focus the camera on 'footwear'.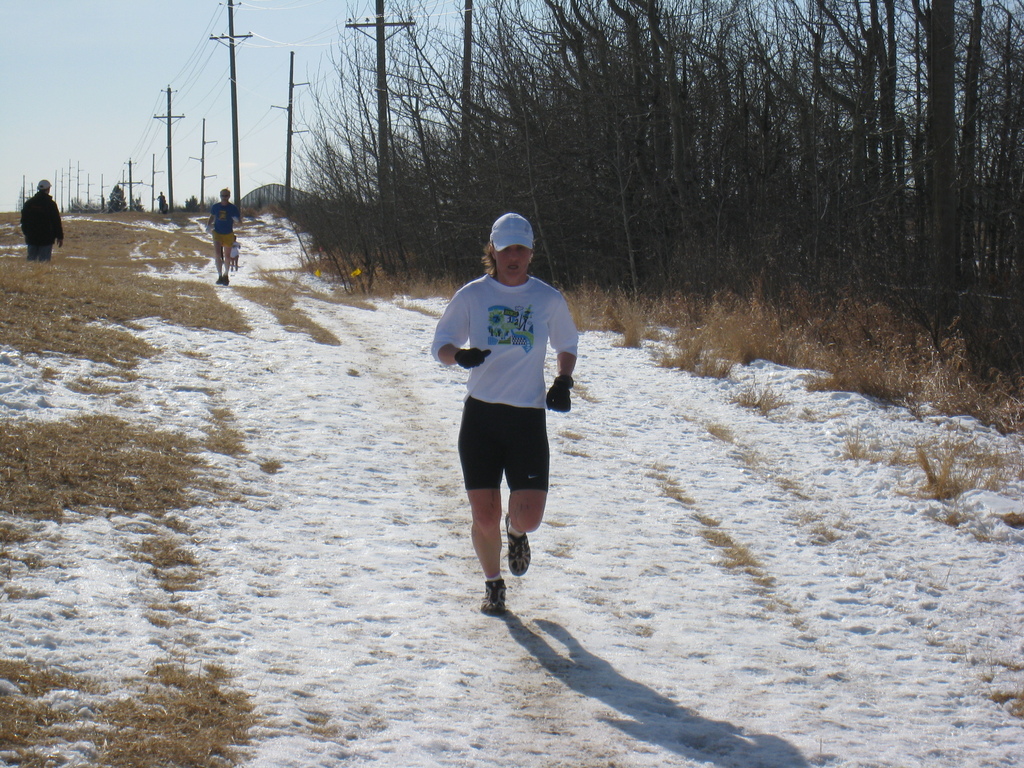
Focus region: x1=216, y1=276, x2=221, y2=284.
